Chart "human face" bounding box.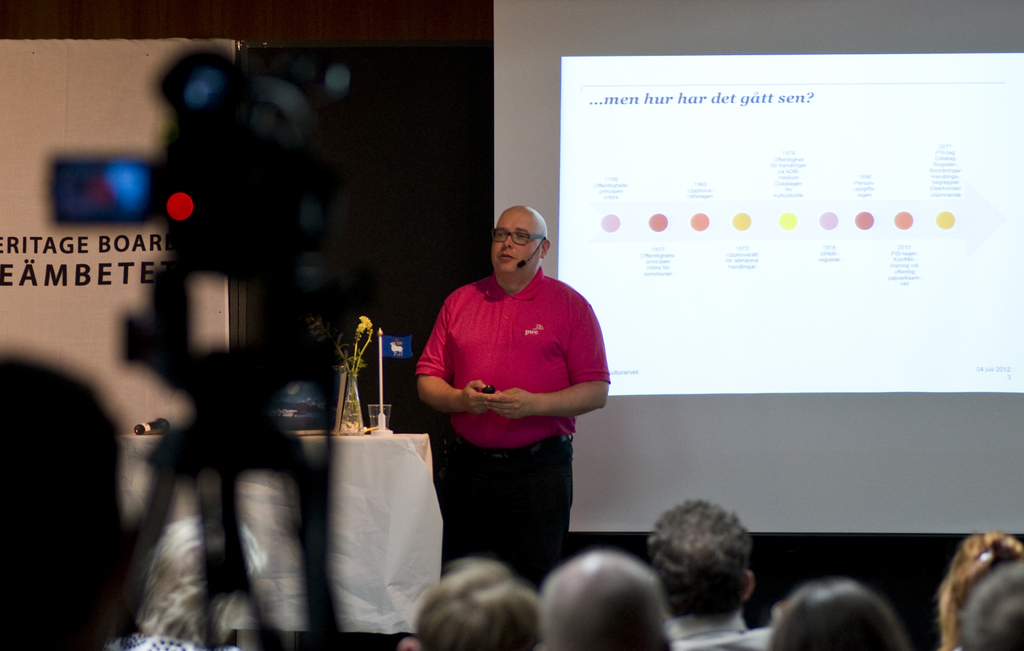
Charted: bbox=[492, 211, 542, 276].
